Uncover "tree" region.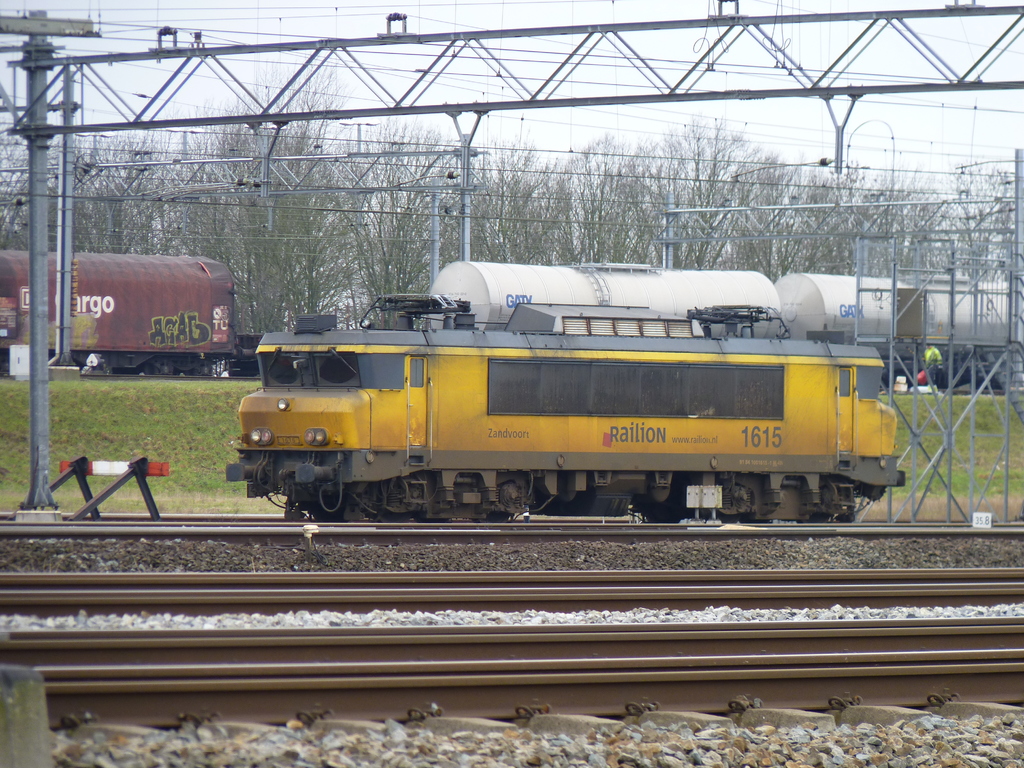
Uncovered: 325/114/447/336.
